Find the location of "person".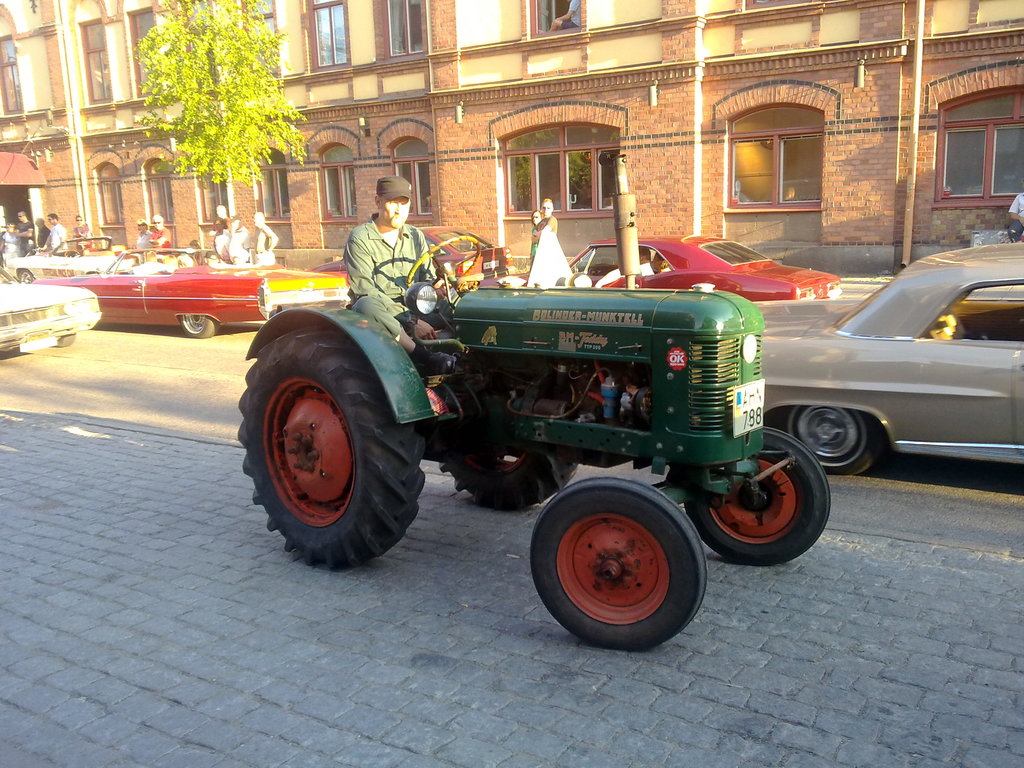
Location: pyautogui.locateOnScreen(1007, 191, 1023, 242).
